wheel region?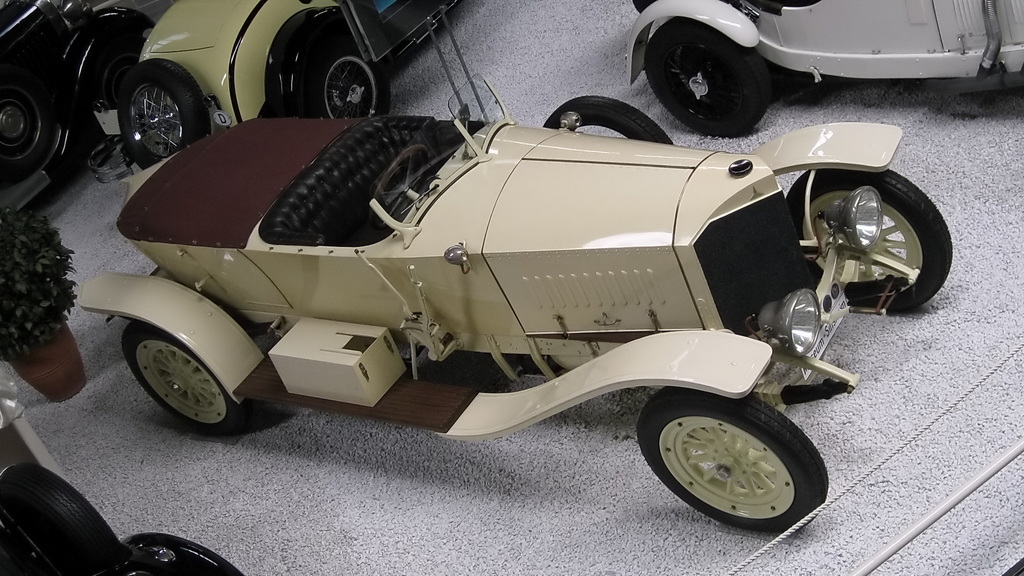
121:321:246:442
